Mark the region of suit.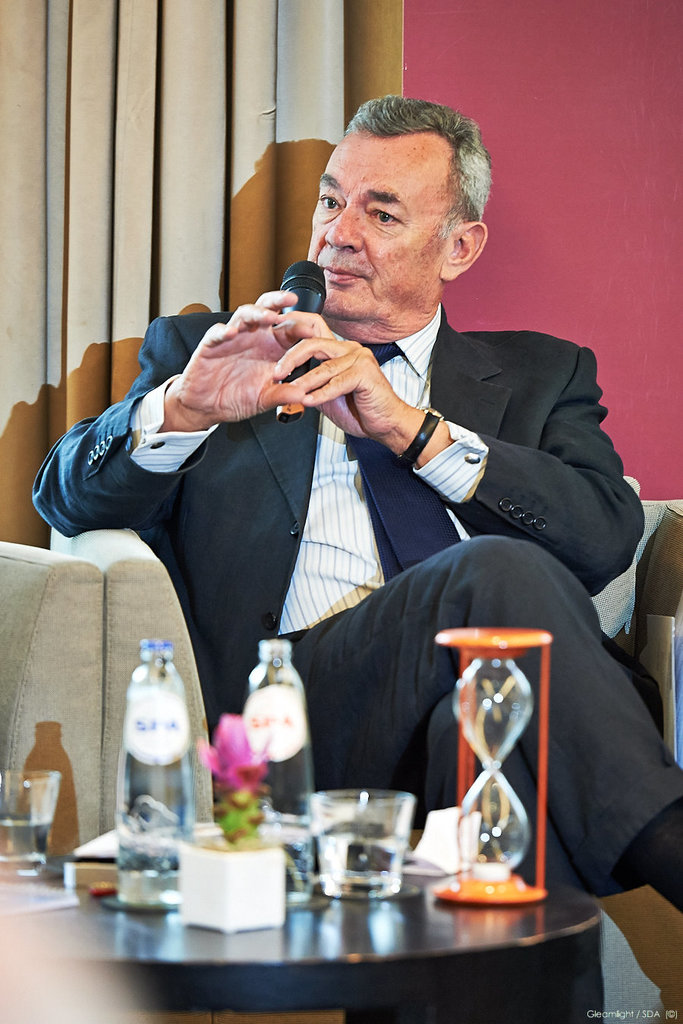
Region: 30:300:682:1023.
